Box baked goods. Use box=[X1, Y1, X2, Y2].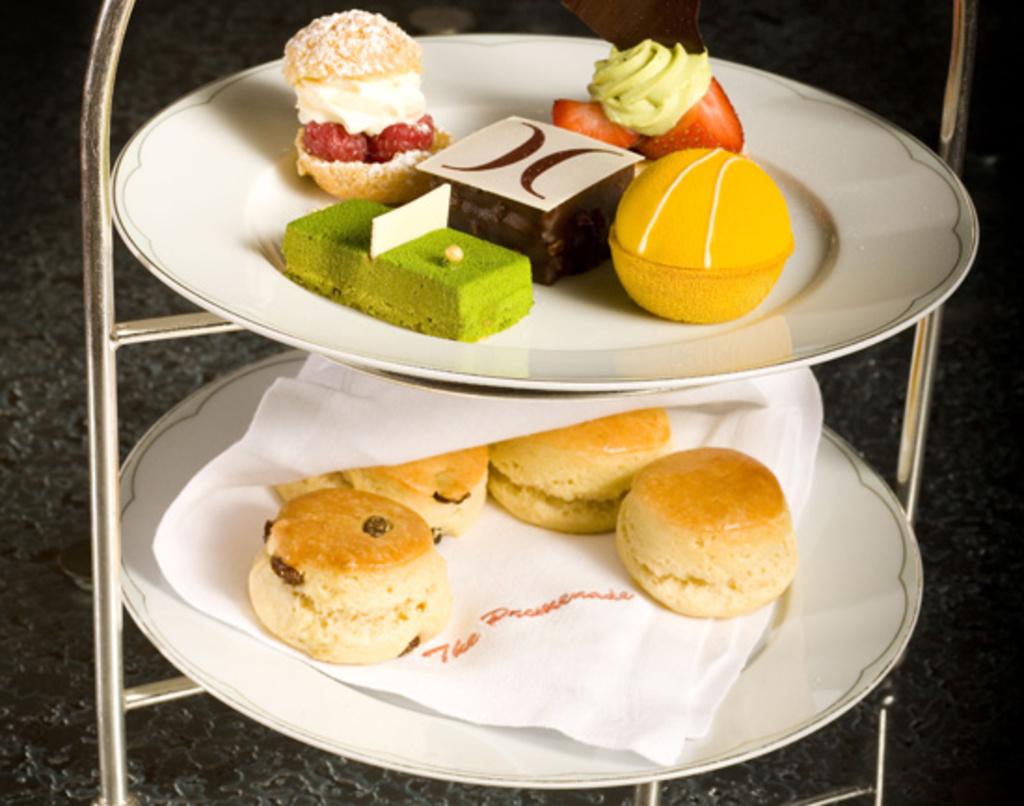
box=[613, 450, 797, 618].
